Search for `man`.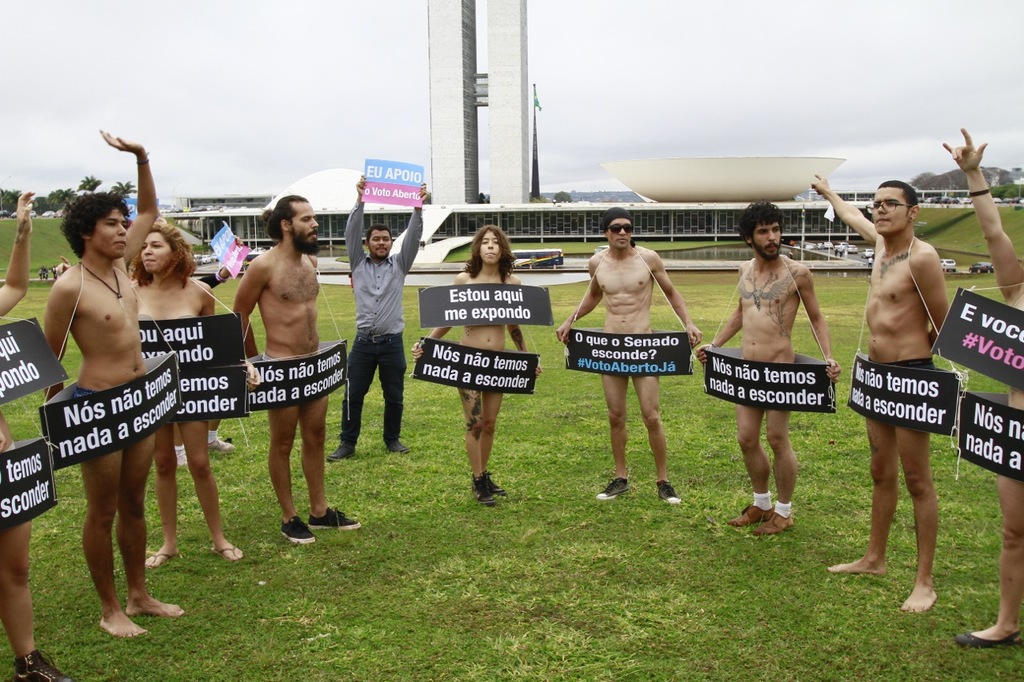
Found at <region>696, 198, 842, 535</region>.
